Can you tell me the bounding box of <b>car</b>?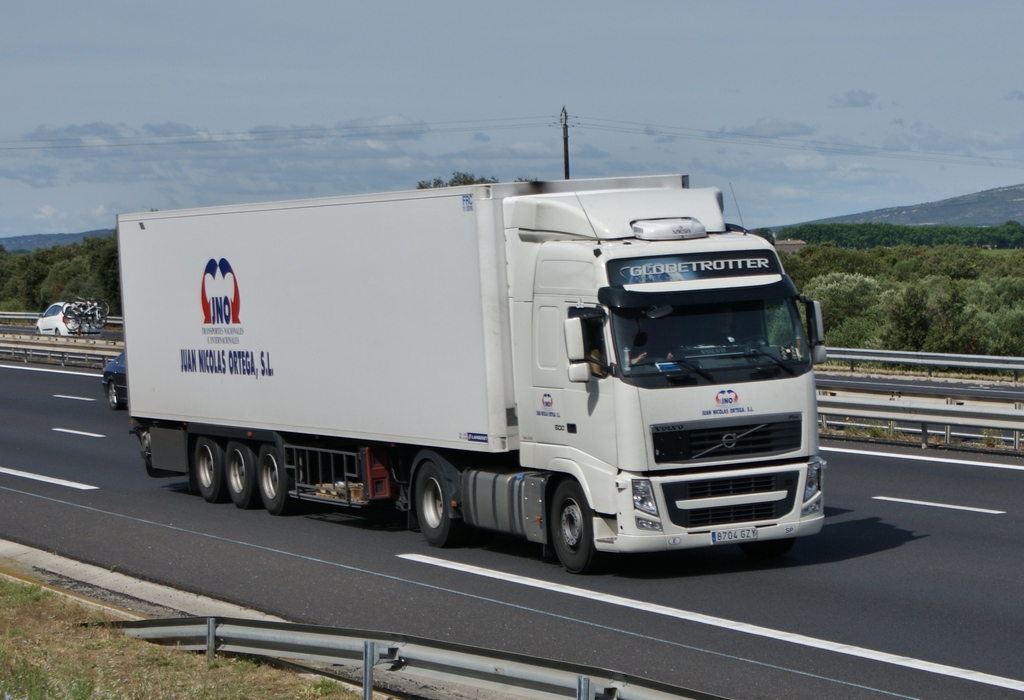
(left=35, top=300, right=106, bottom=337).
